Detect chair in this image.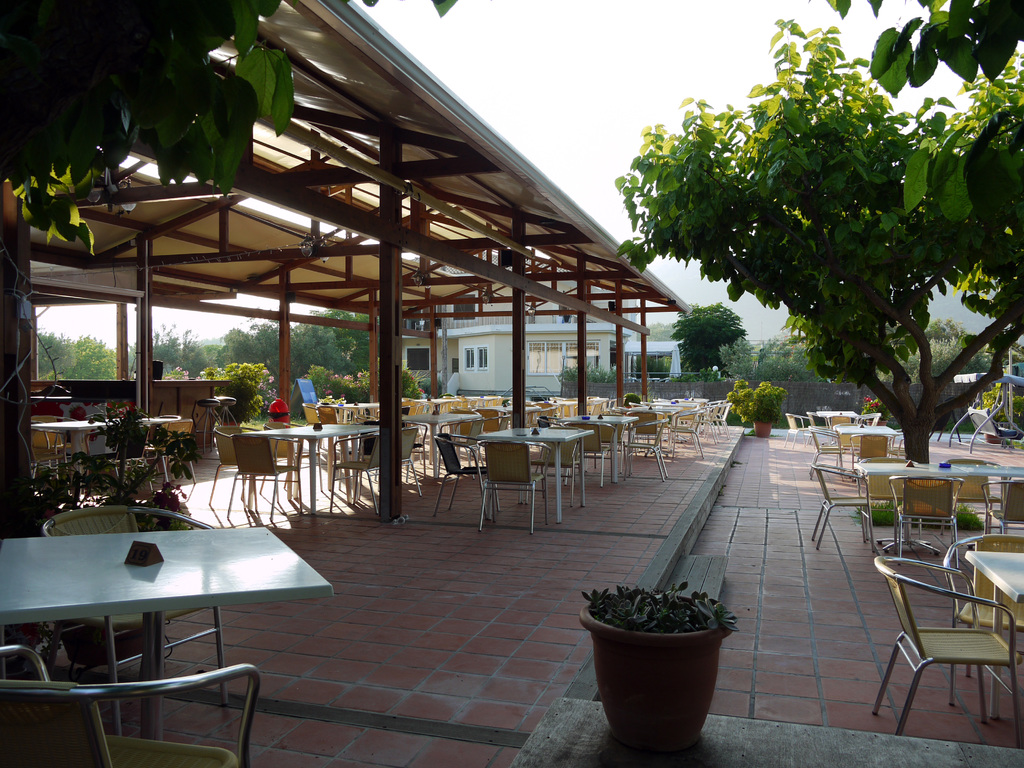
Detection: 982, 479, 1023, 538.
